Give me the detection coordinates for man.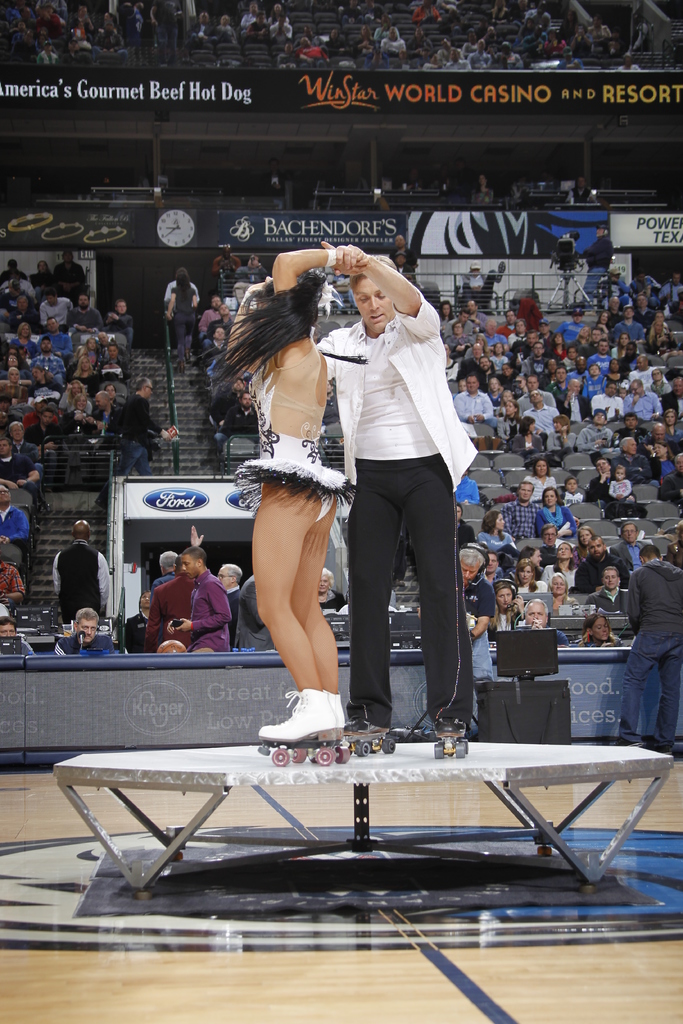
left=51, top=518, right=111, bottom=623.
